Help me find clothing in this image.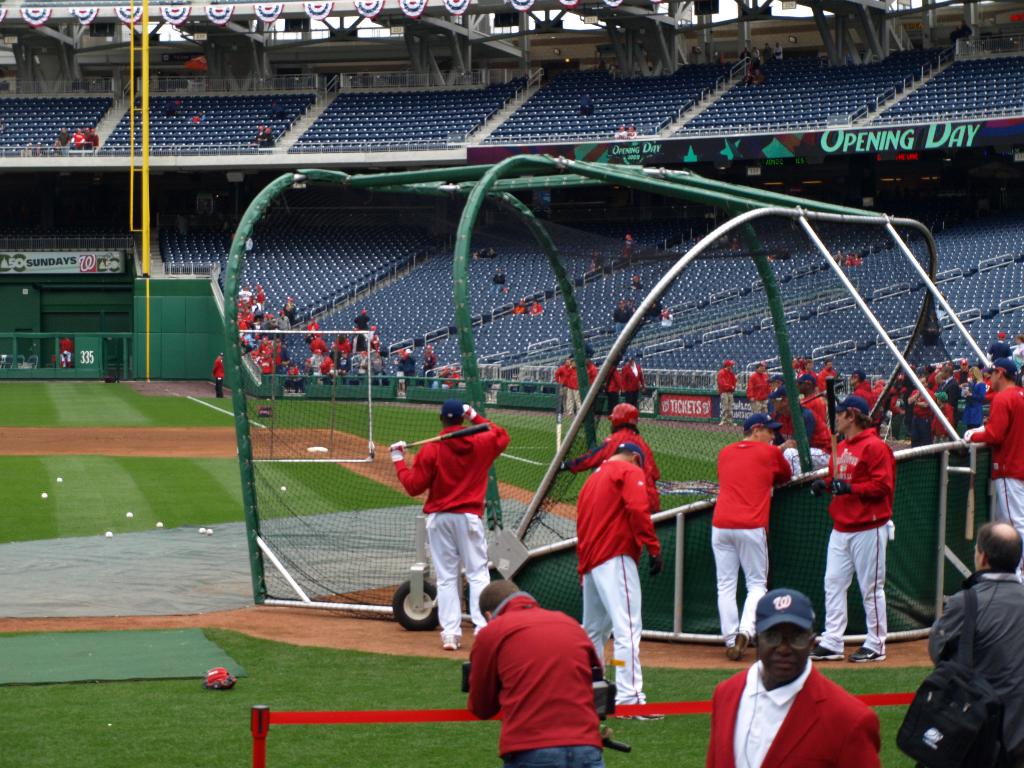
Found it: 331 342 352 352.
